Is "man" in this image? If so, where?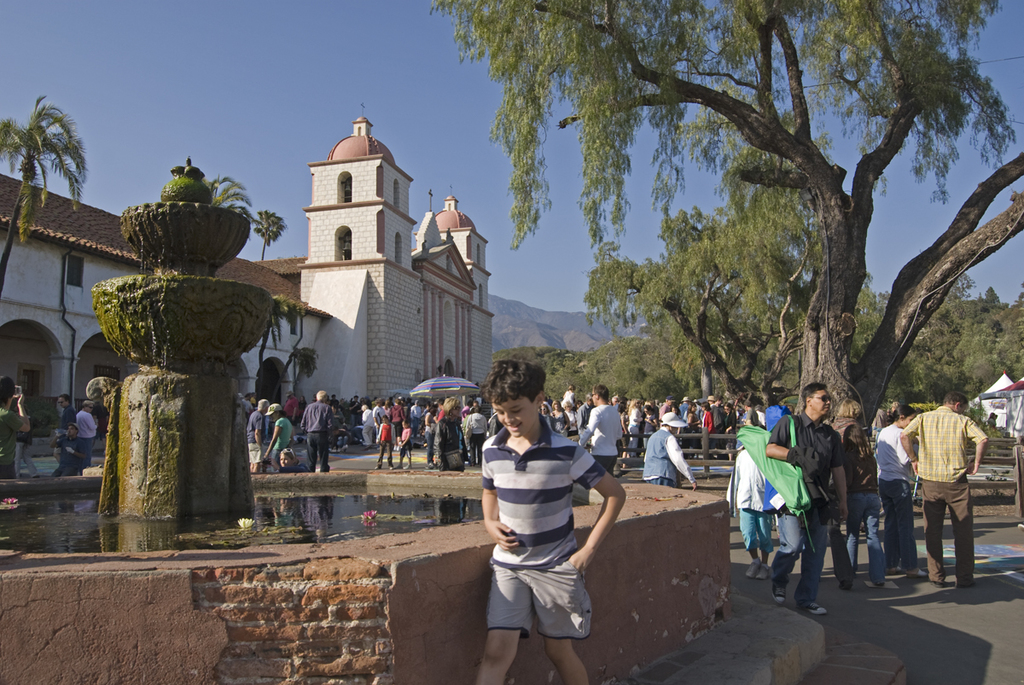
Yes, at locate(717, 393, 724, 431).
